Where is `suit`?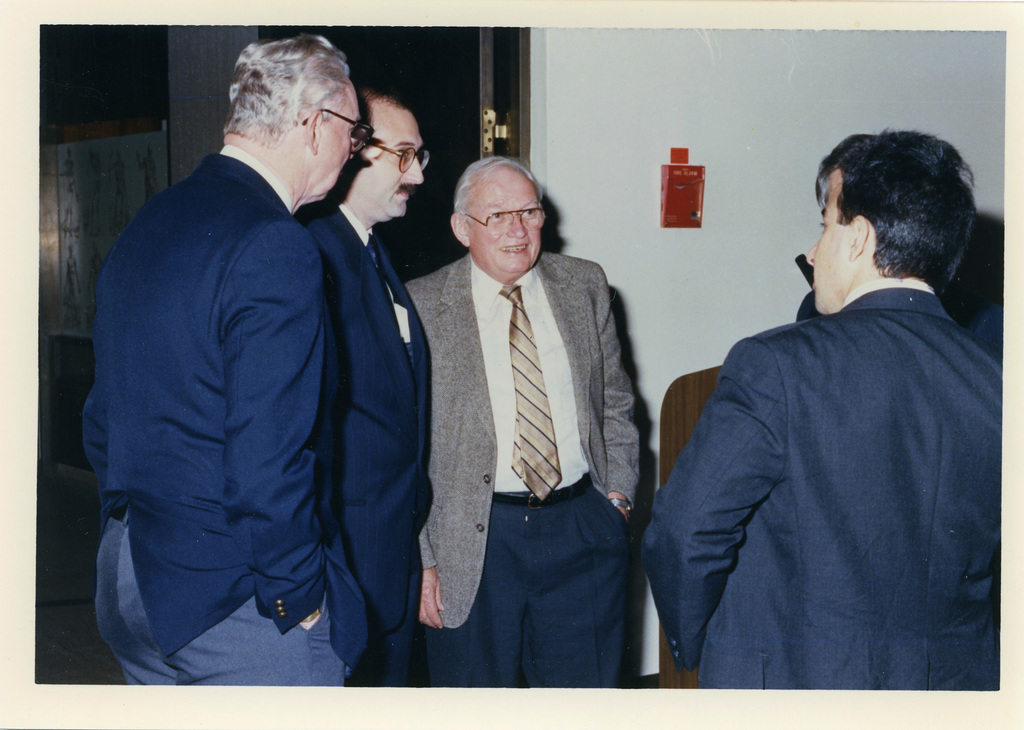
294, 192, 436, 687.
